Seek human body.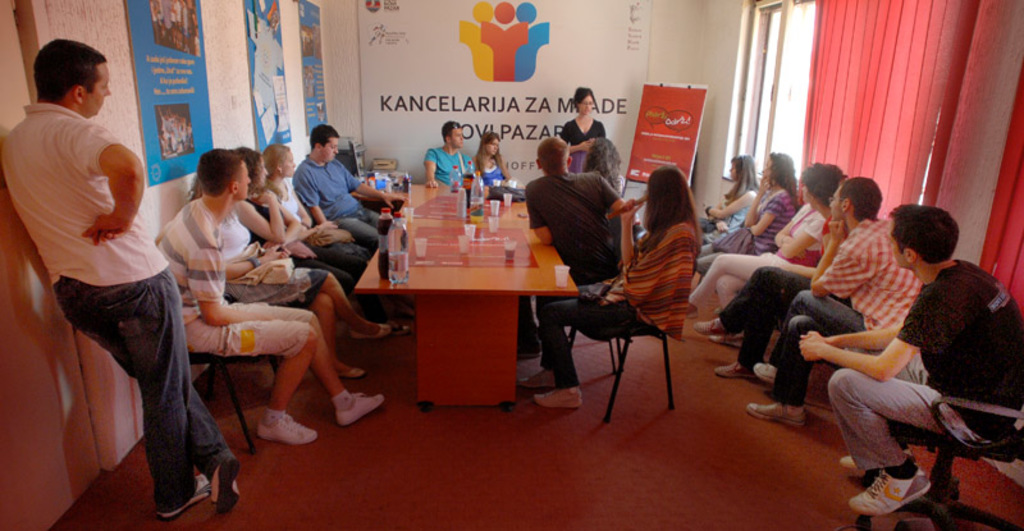
515, 133, 636, 353.
